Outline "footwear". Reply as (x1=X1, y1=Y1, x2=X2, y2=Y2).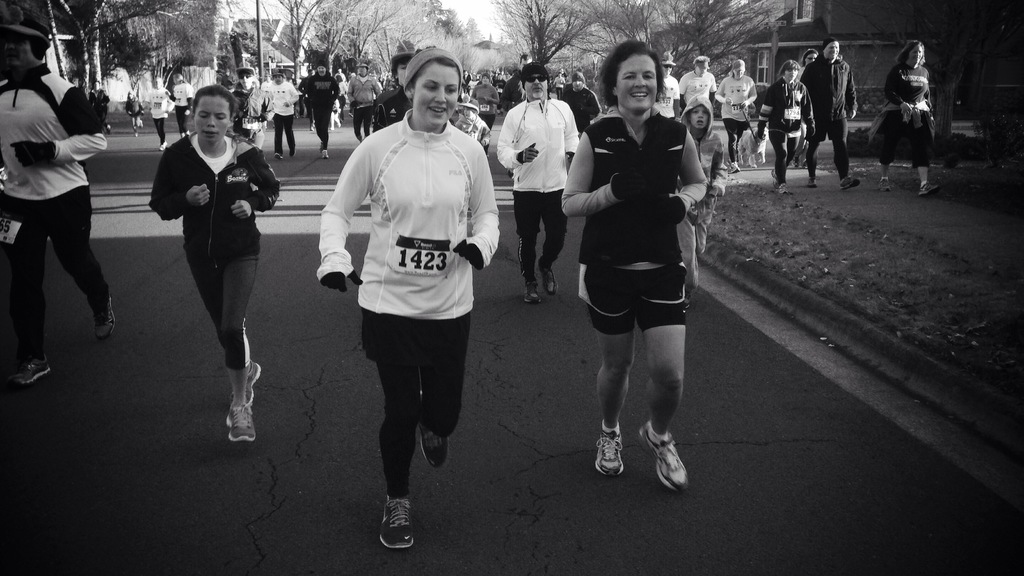
(x1=521, y1=278, x2=541, y2=303).
